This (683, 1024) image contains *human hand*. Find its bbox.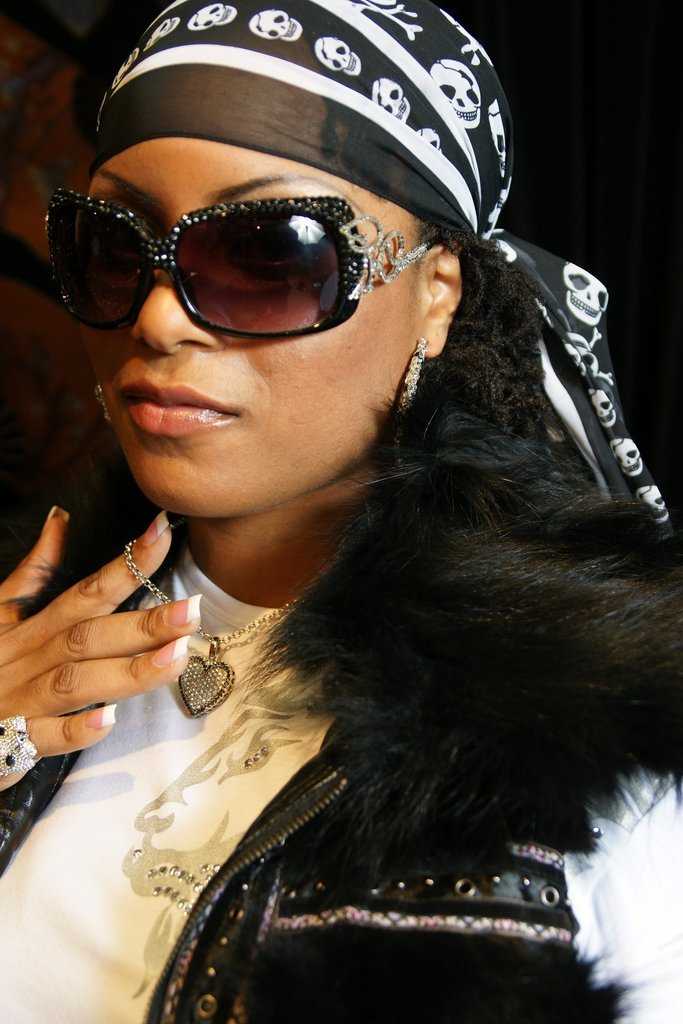
region(10, 502, 238, 750).
